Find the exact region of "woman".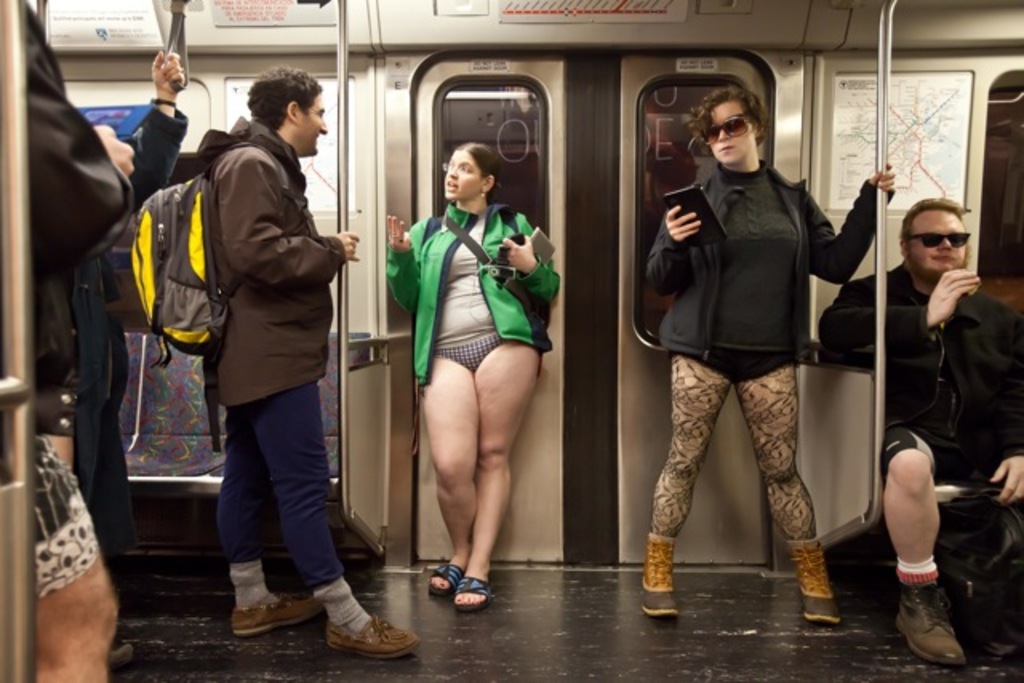
Exact region: bbox=[643, 83, 899, 630].
